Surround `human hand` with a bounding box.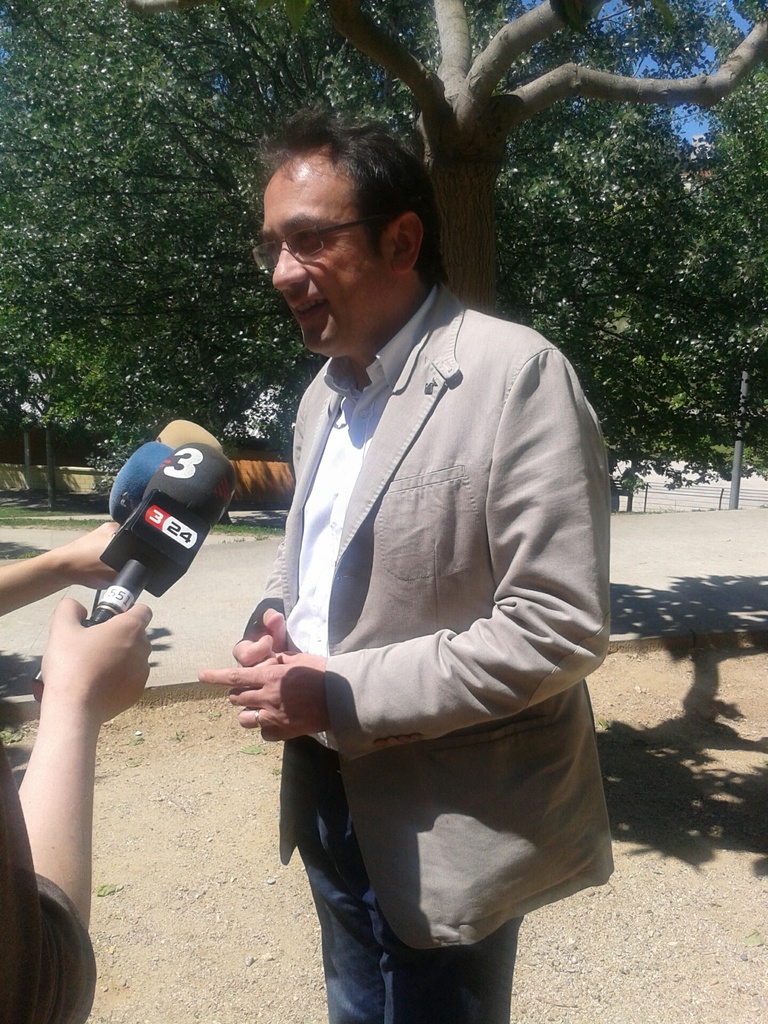
pyautogui.locateOnScreen(38, 594, 154, 730).
